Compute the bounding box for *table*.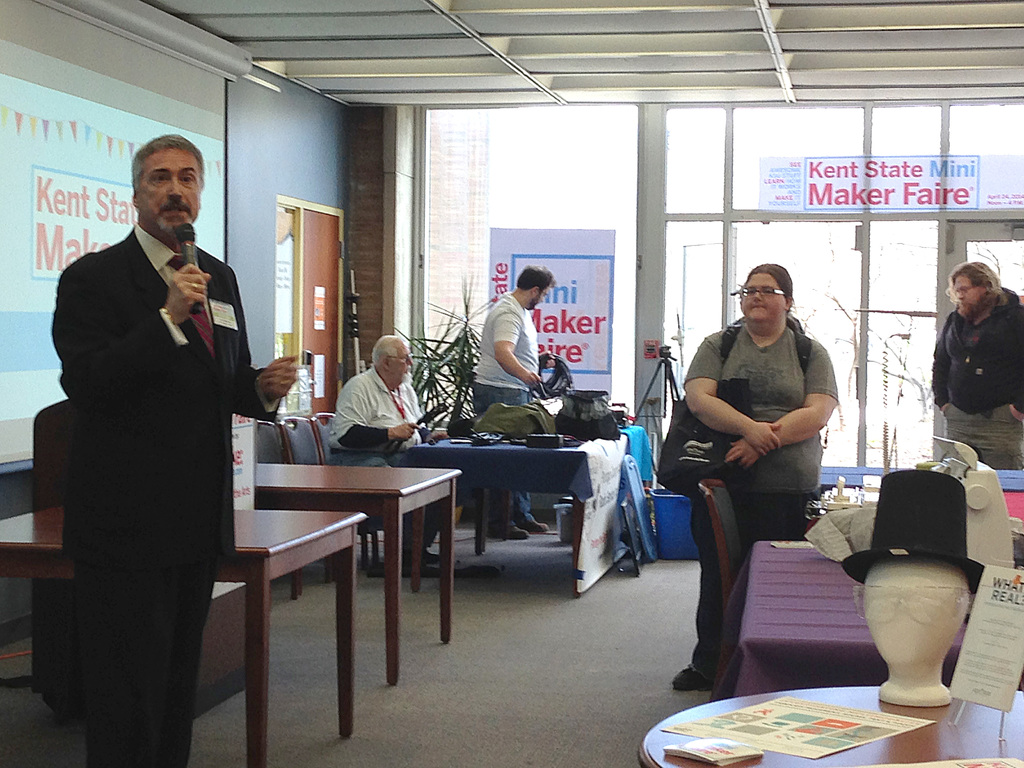
<bbox>391, 420, 622, 605</bbox>.
